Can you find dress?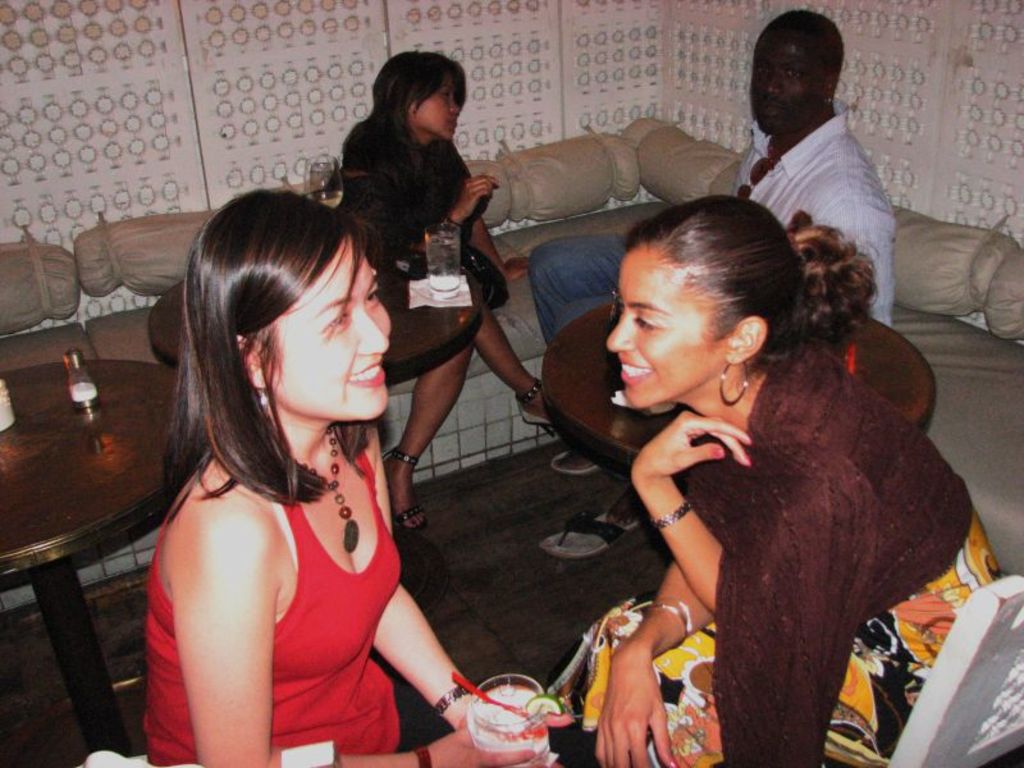
Yes, bounding box: x1=573 y1=344 x2=1001 y2=767.
